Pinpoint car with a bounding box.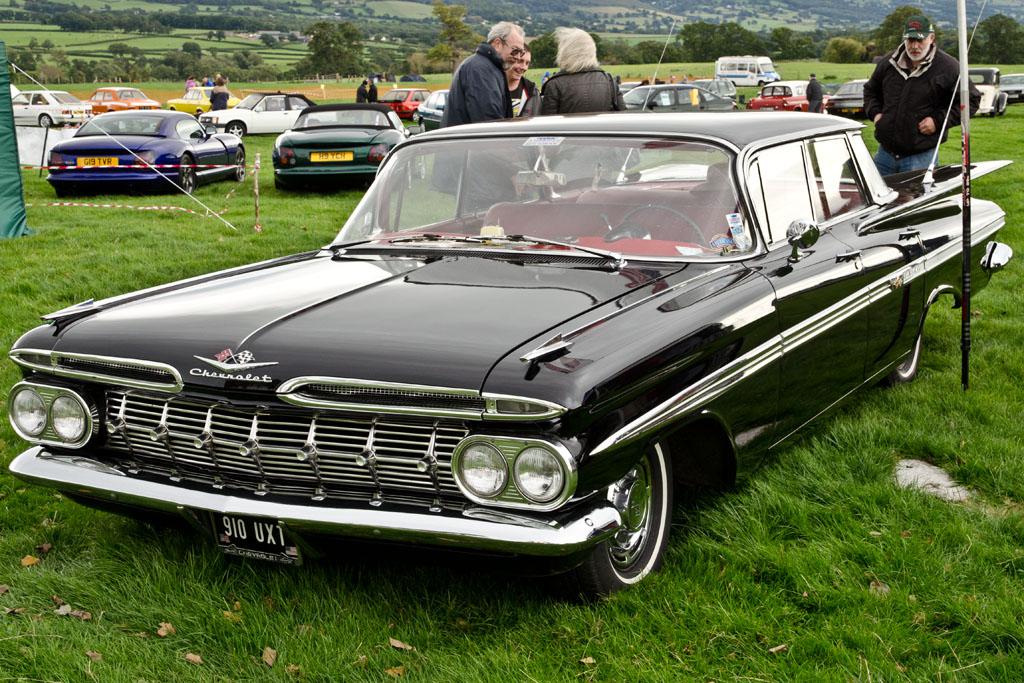
l=19, t=119, r=972, b=598.
